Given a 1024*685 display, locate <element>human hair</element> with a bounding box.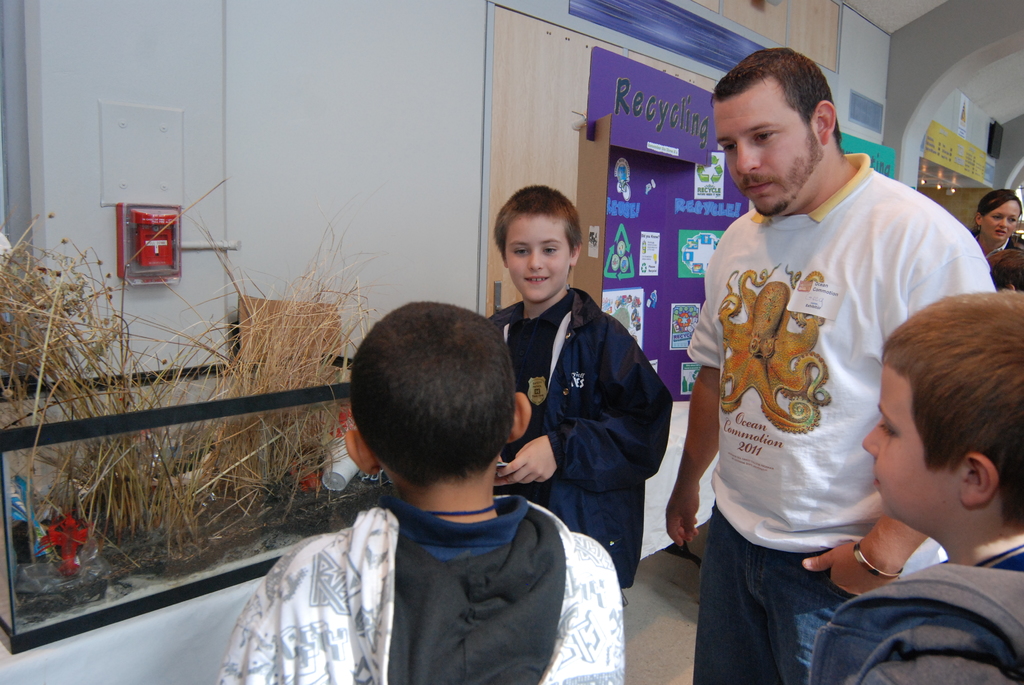
Located: {"x1": 710, "y1": 48, "x2": 842, "y2": 145}.
